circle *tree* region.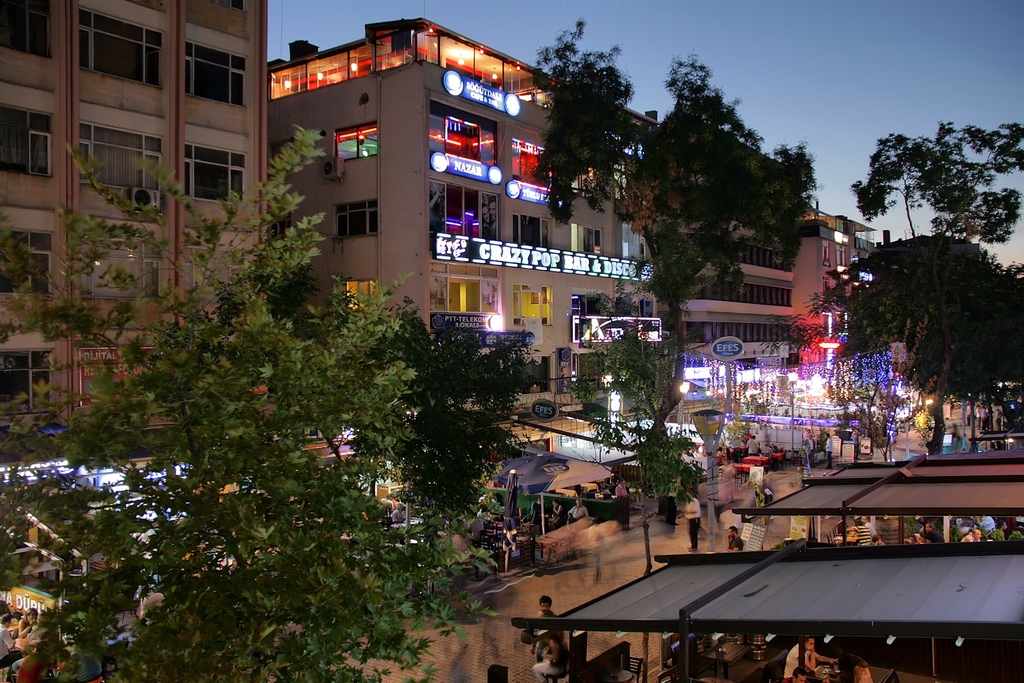
Region: <box>378,305,531,536</box>.
